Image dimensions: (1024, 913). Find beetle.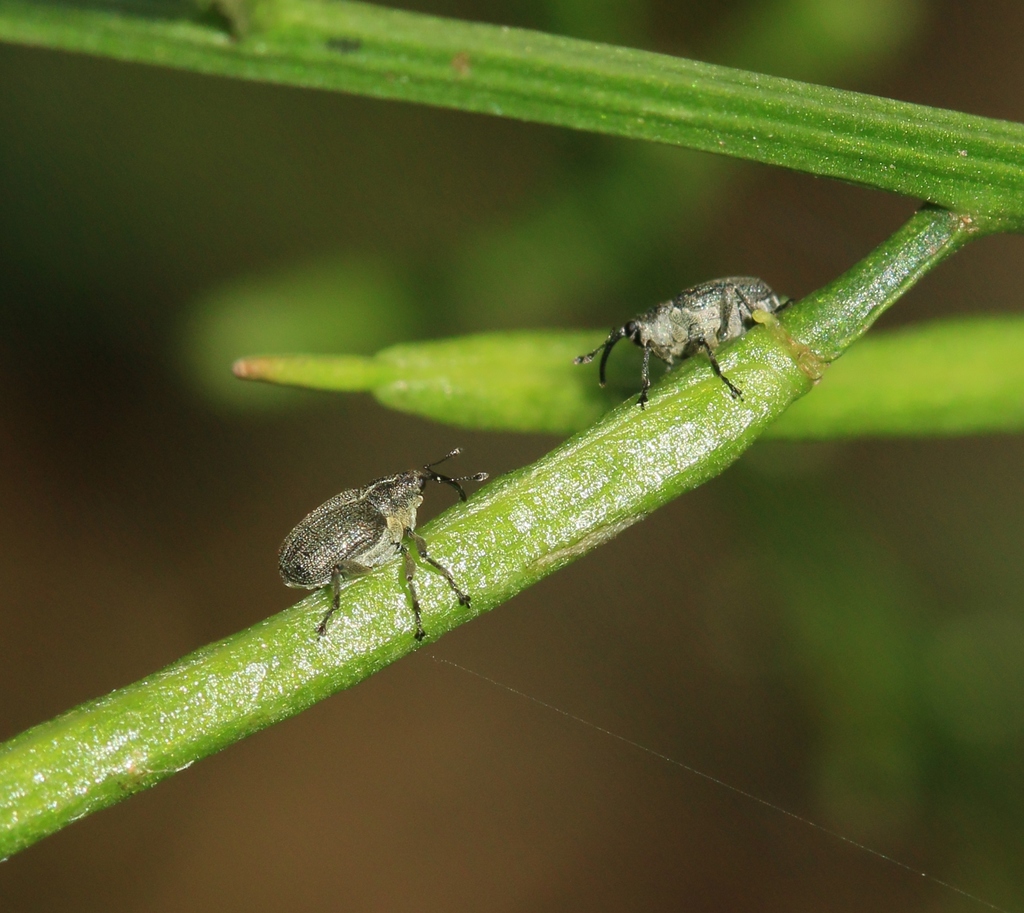
[x1=572, y1=277, x2=788, y2=396].
